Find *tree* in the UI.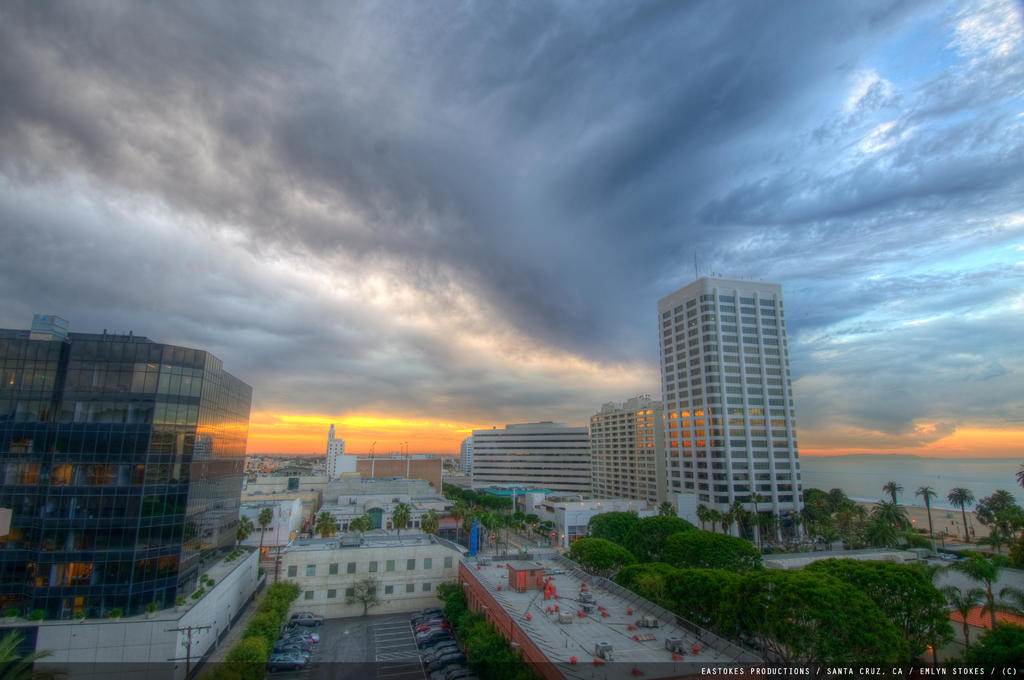
UI element at pyautogui.locateOnScreen(257, 504, 275, 560).
